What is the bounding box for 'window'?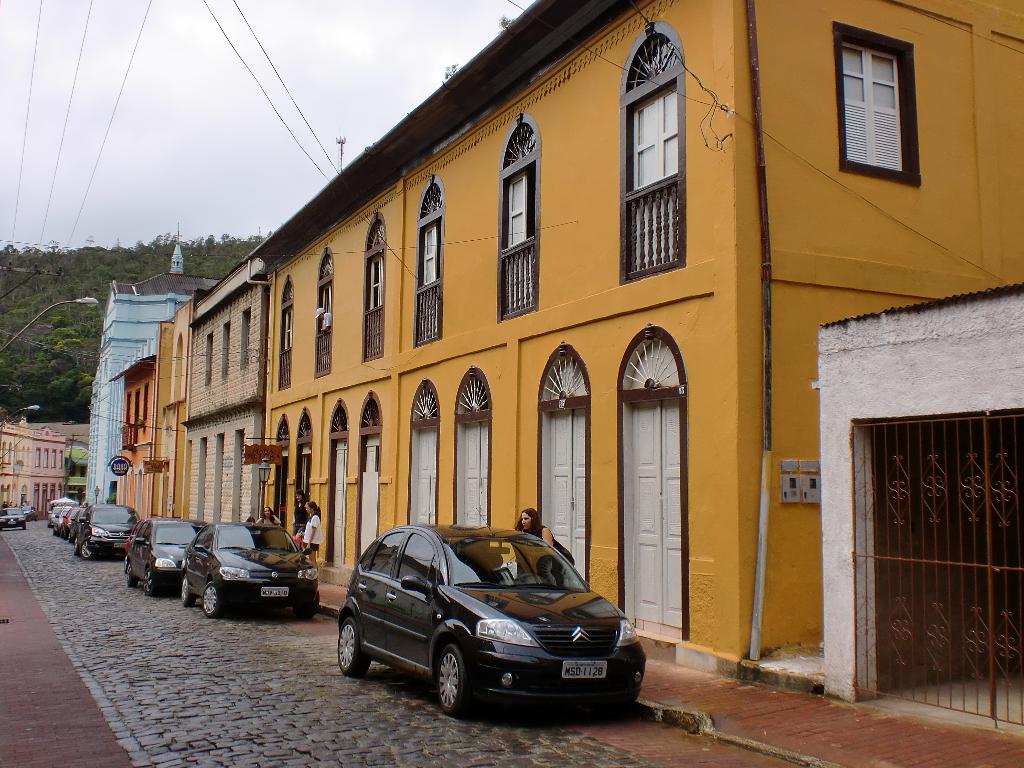
[x1=0, y1=440, x2=65, y2=470].
